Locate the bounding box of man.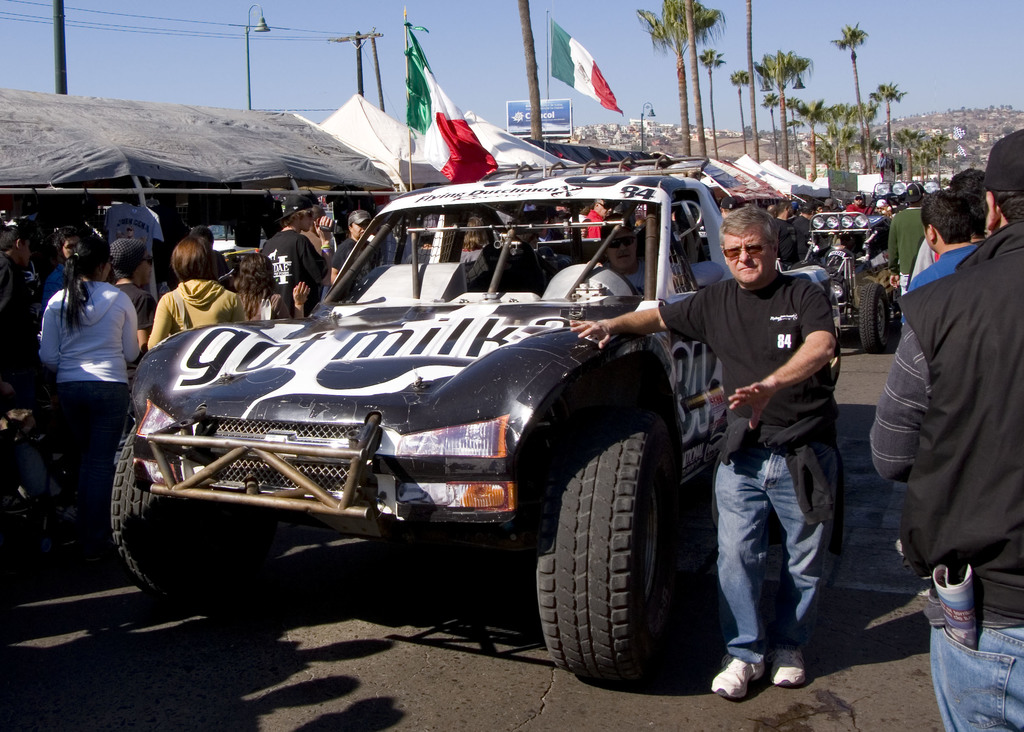
Bounding box: <box>570,204,841,703</box>.
